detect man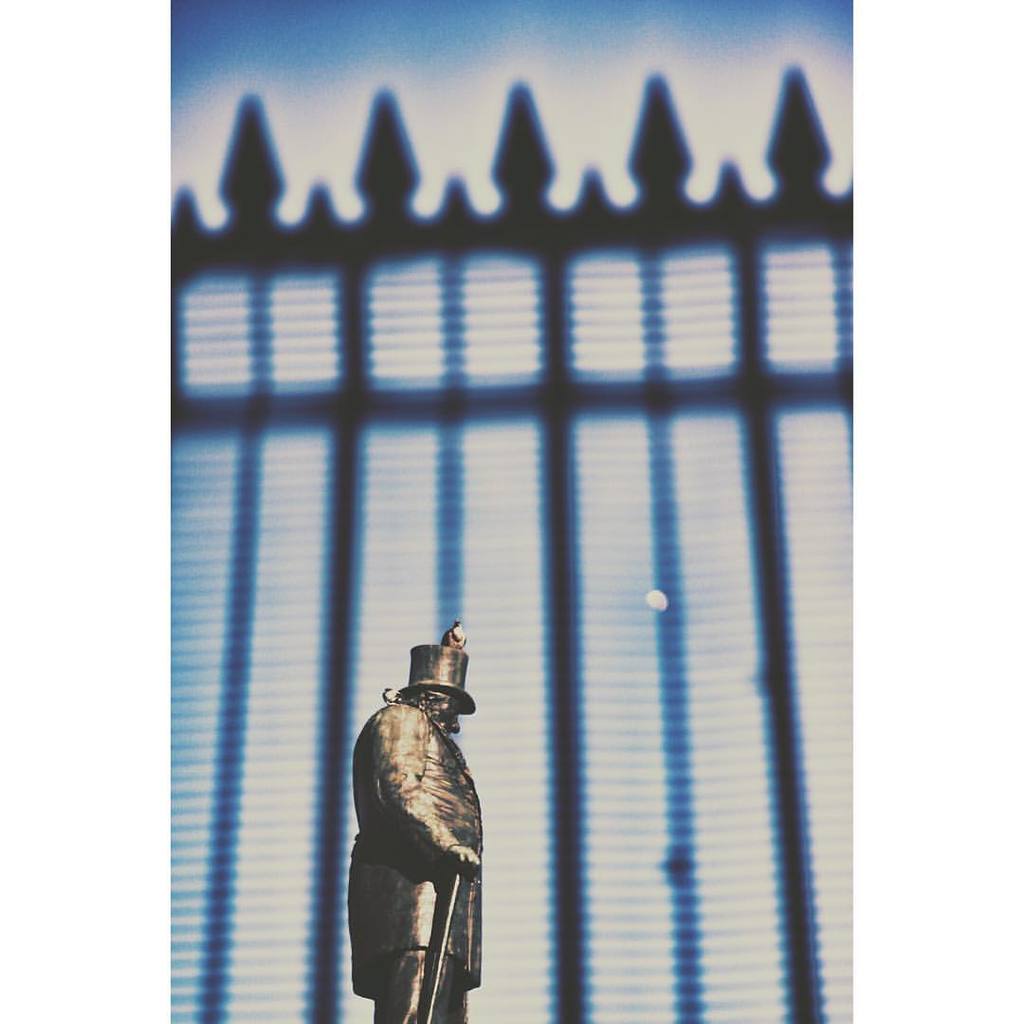
(341,663,493,1004)
